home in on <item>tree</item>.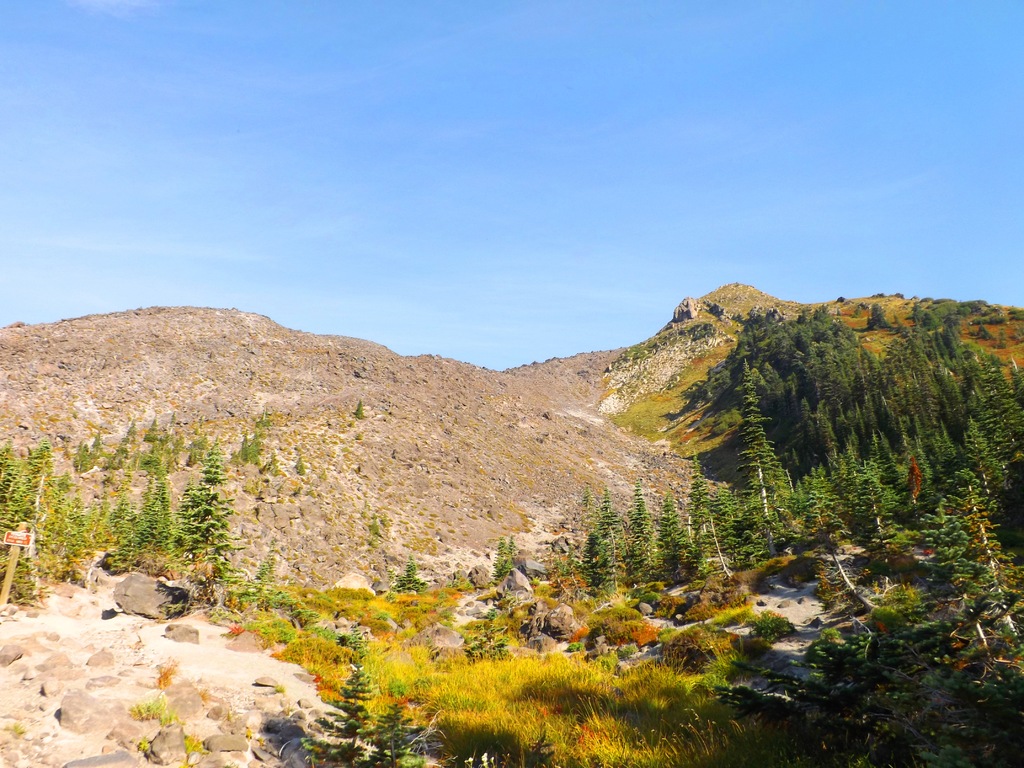
Homed in at l=946, t=332, r=975, b=406.
